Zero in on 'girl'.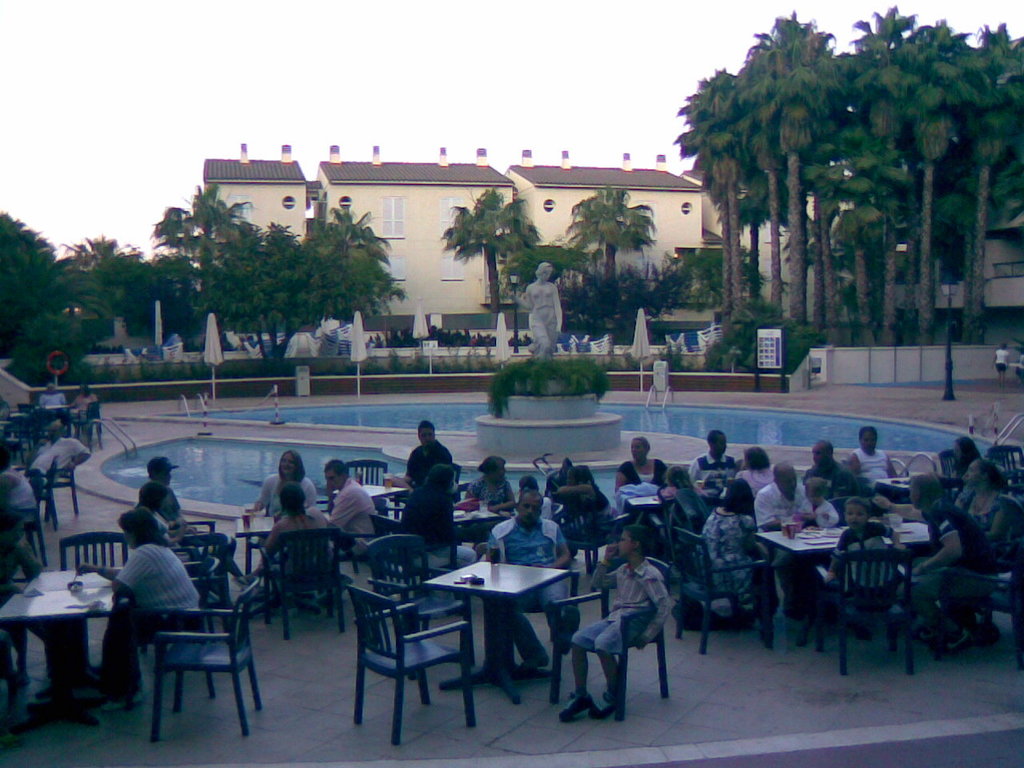
Zeroed in: <box>705,478,776,630</box>.
